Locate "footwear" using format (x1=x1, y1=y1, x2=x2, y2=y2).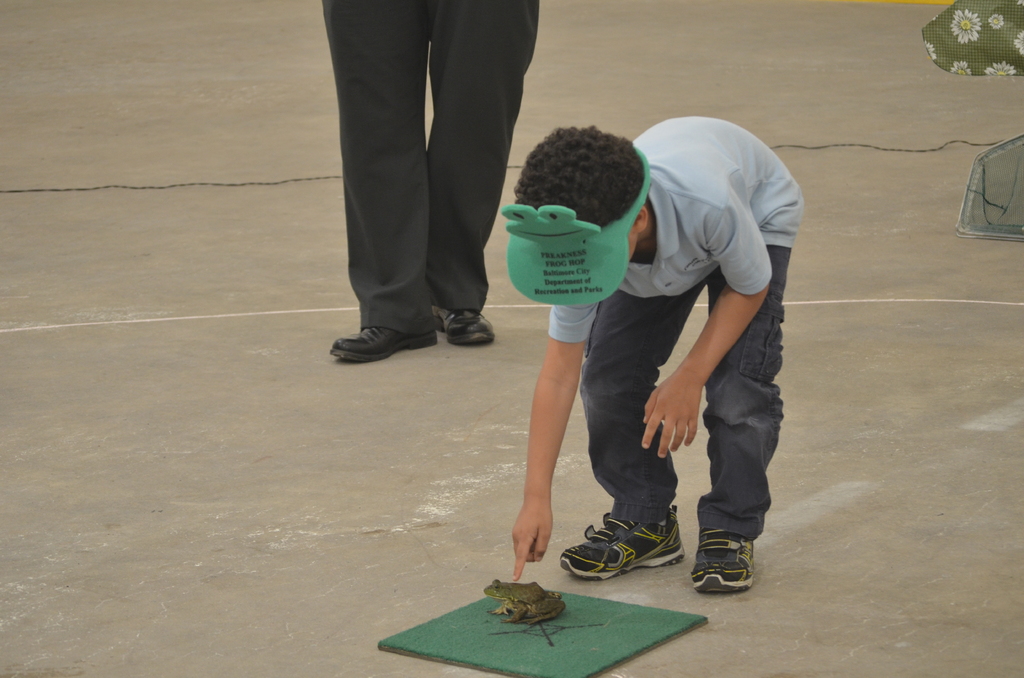
(x1=329, y1=325, x2=440, y2=369).
